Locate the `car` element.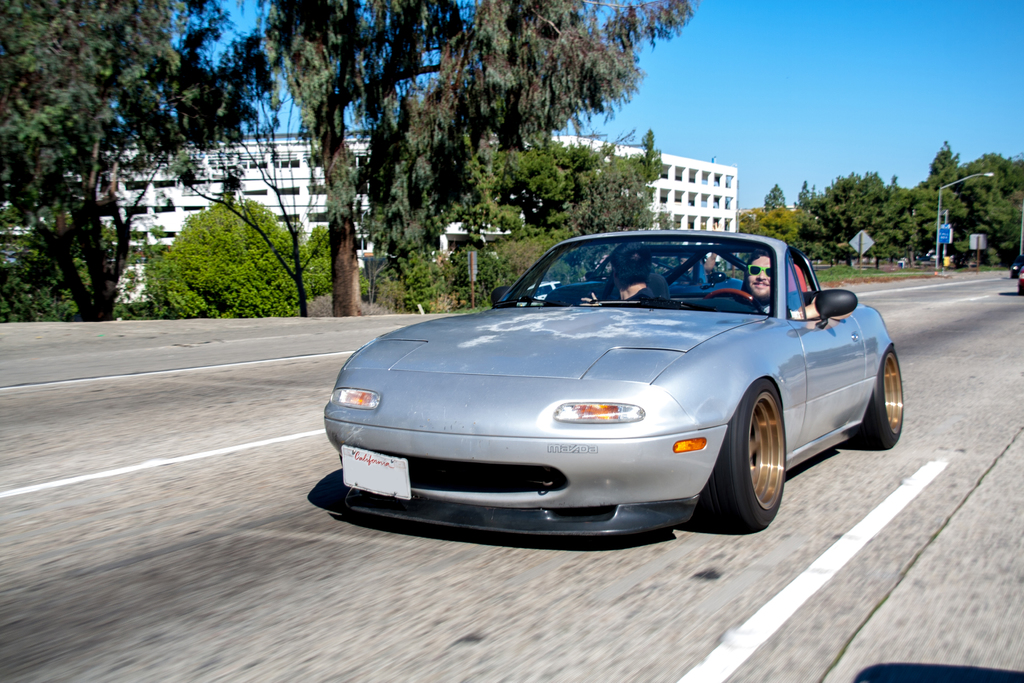
Element bbox: {"left": 310, "top": 229, "right": 934, "bottom": 543}.
